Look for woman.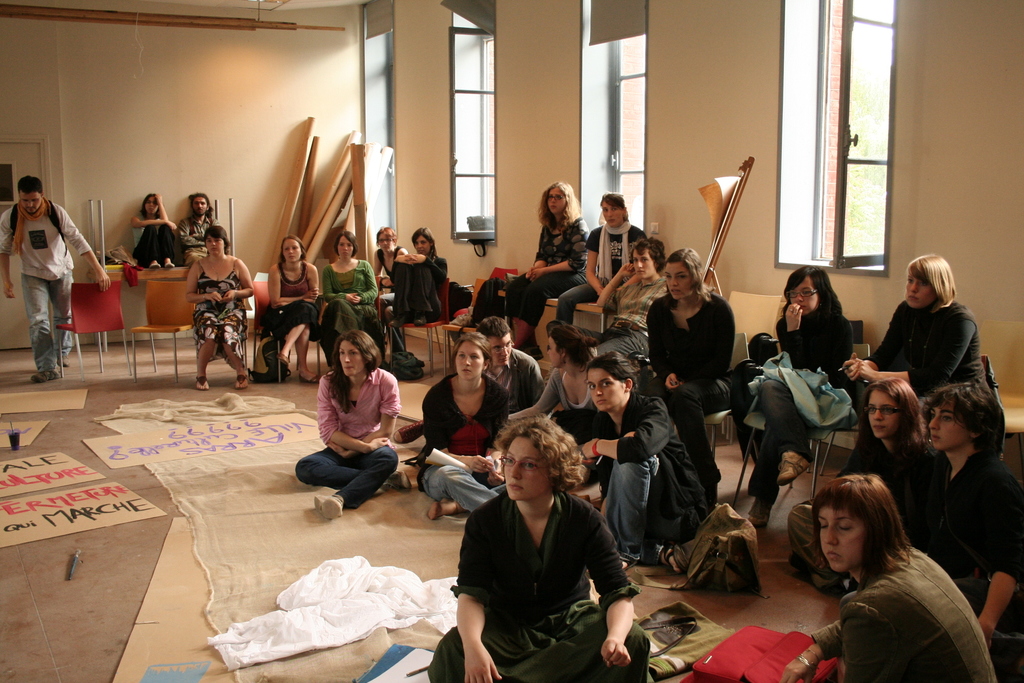
Found: <bbox>263, 236, 328, 388</bbox>.
